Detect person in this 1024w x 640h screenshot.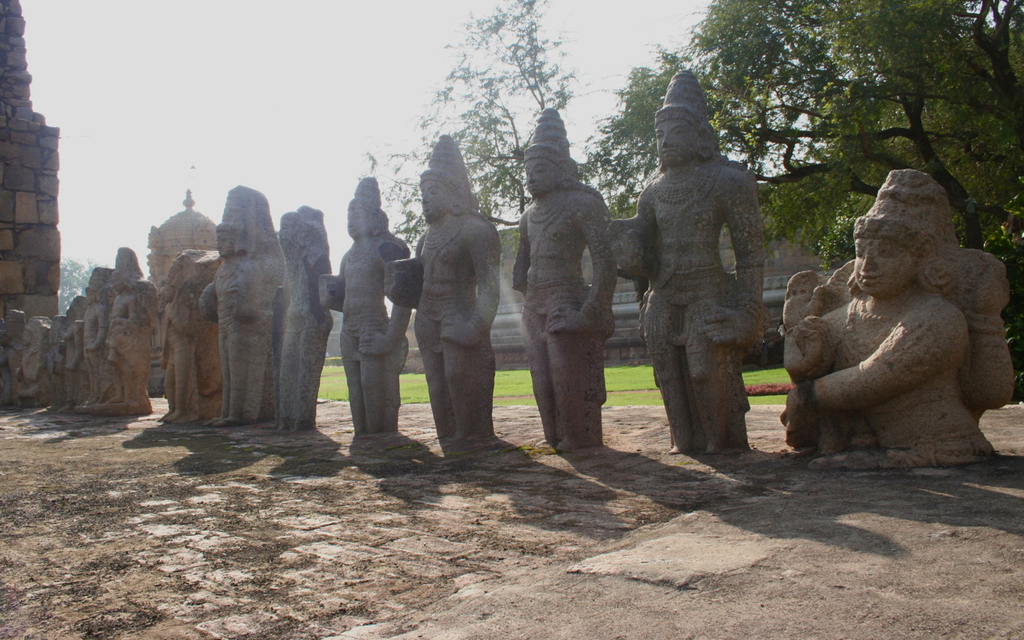
Detection: <region>317, 174, 410, 453</region>.
